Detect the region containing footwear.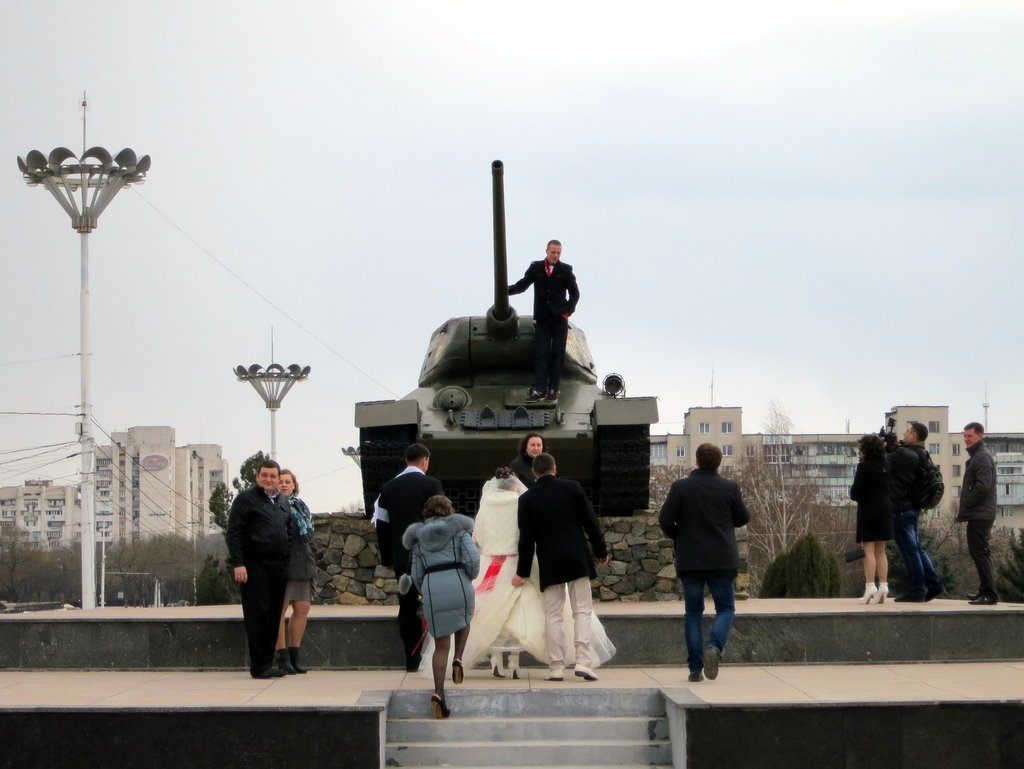
bbox=(967, 593, 980, 599).
